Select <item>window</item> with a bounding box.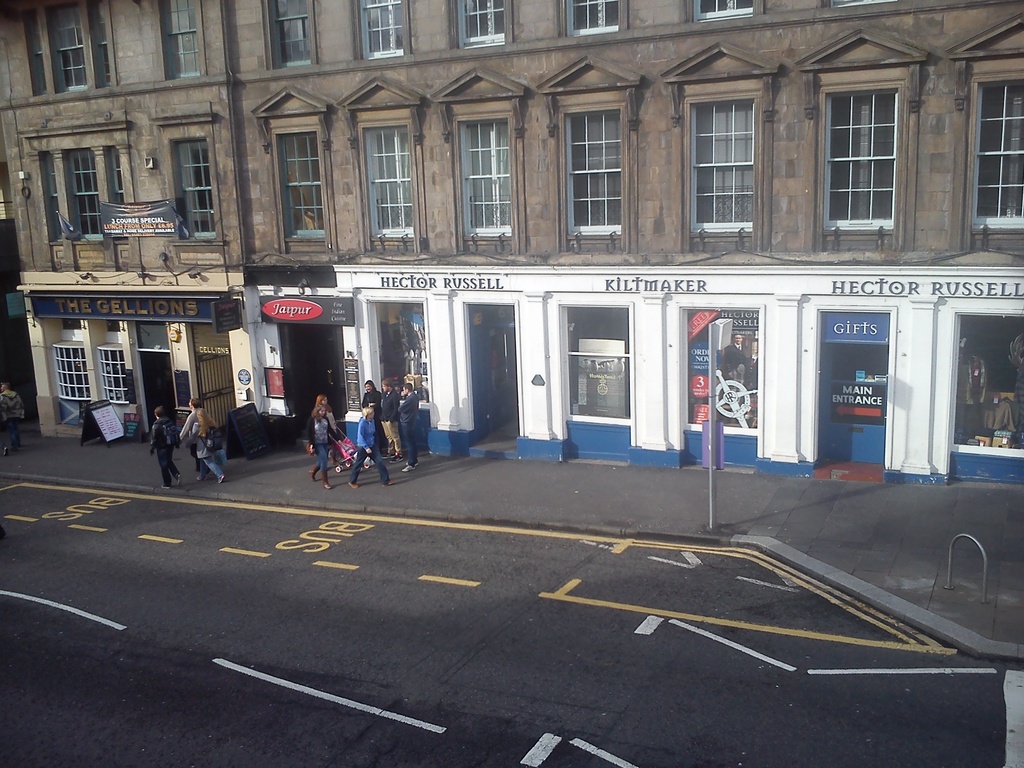
x1=262, y1=116, x2=329, y2=260.
